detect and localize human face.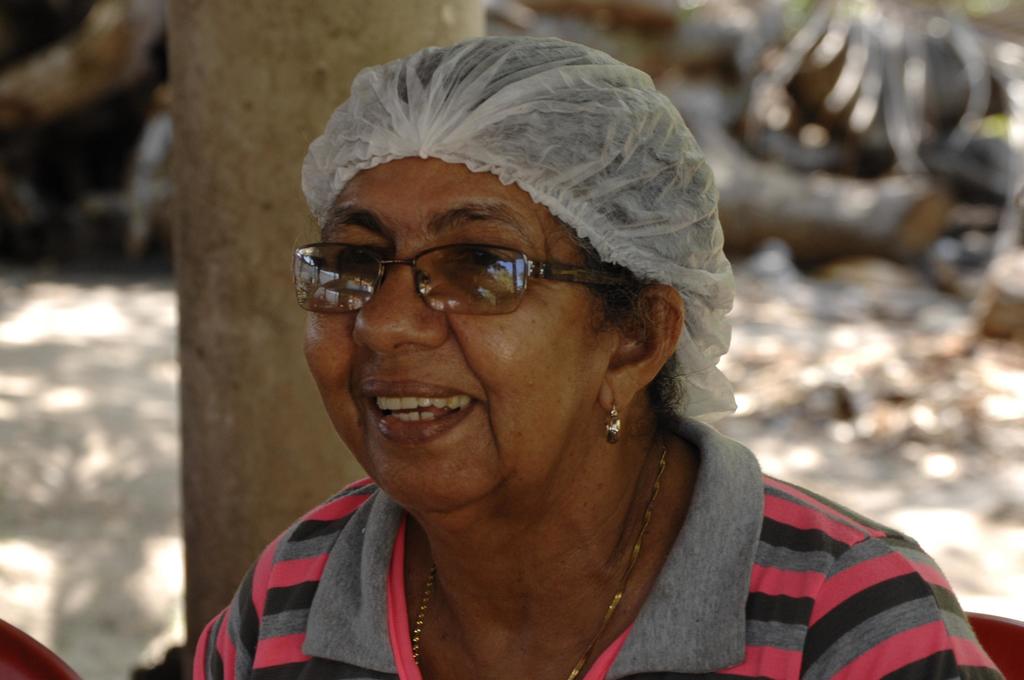
Localized at rect(296, 155, 616, 511).
